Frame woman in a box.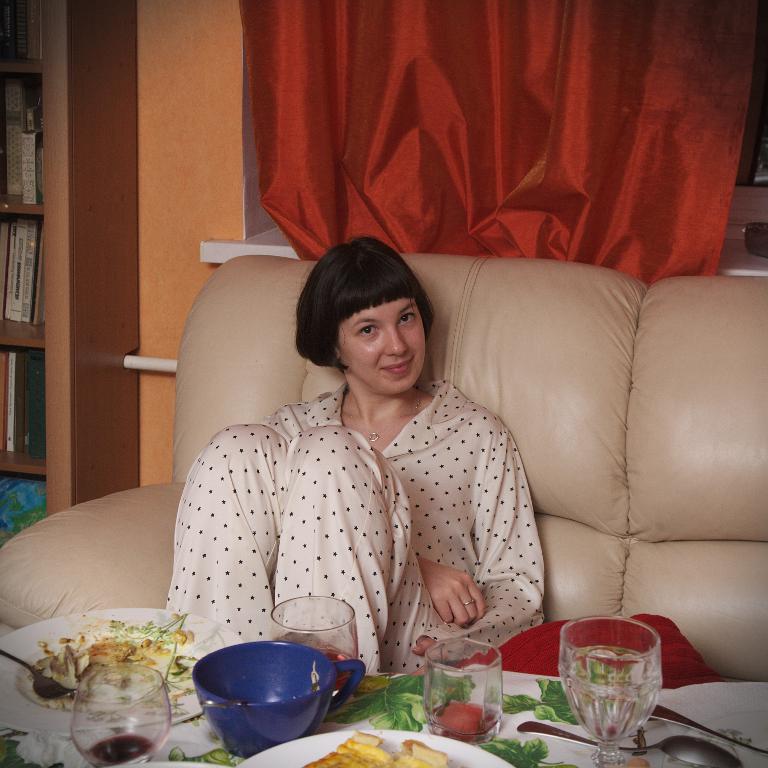
box(167, 234, 550, 687).
